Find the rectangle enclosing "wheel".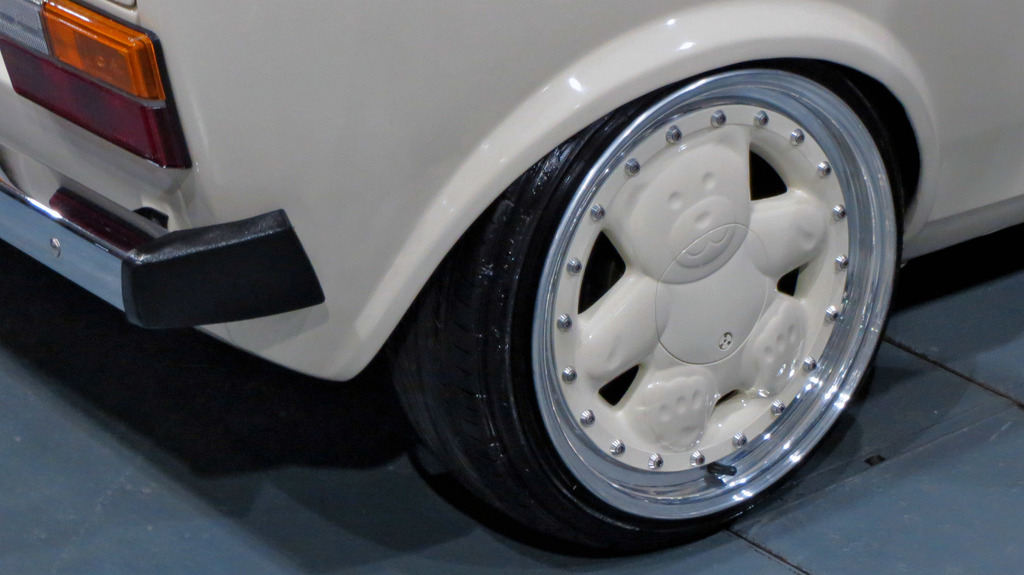
Rect(387, 57, 906, 562).
